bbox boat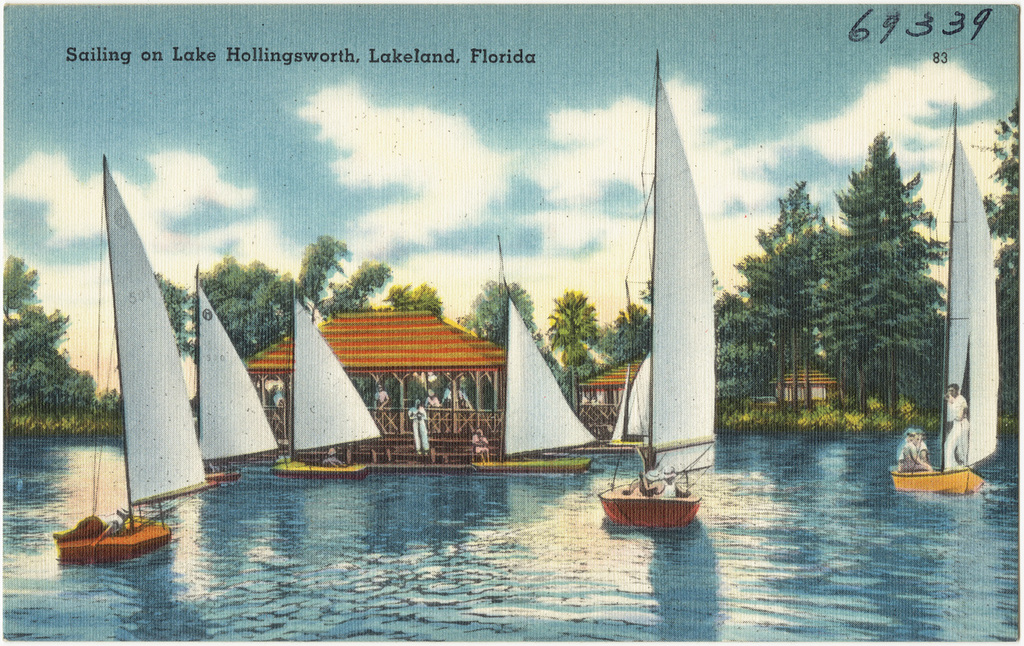
190 259 280 494
